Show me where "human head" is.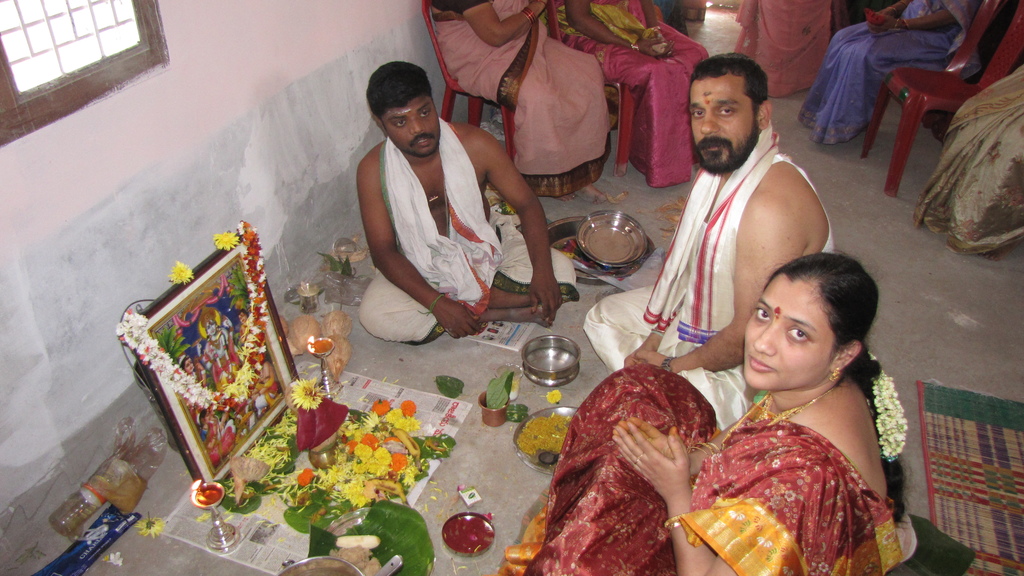
"human head" is at 683:51:771:177.
